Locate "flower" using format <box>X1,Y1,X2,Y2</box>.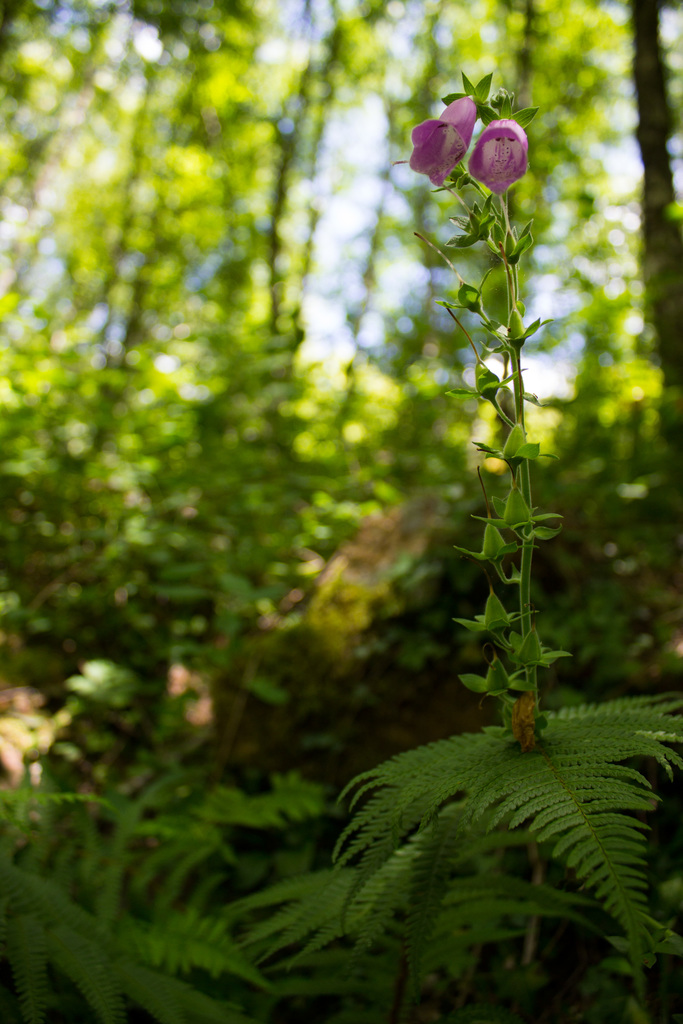
<box>467,118,529,200</box>.
